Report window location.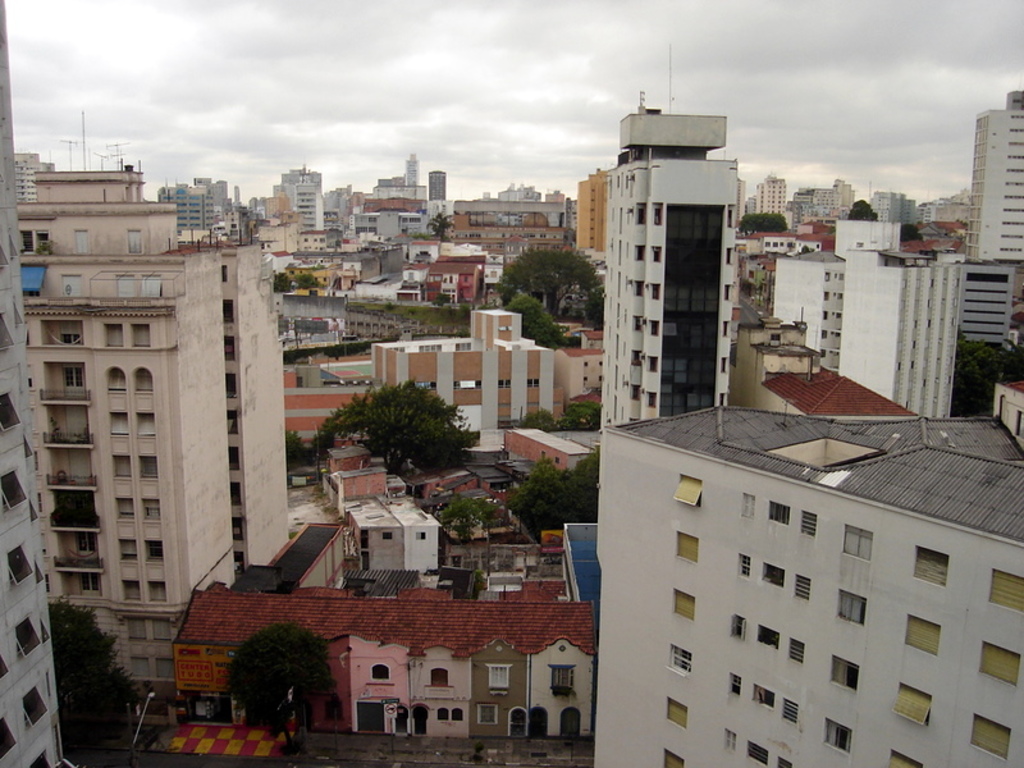
Report: <region>767, 502, 792, 529</region>.
